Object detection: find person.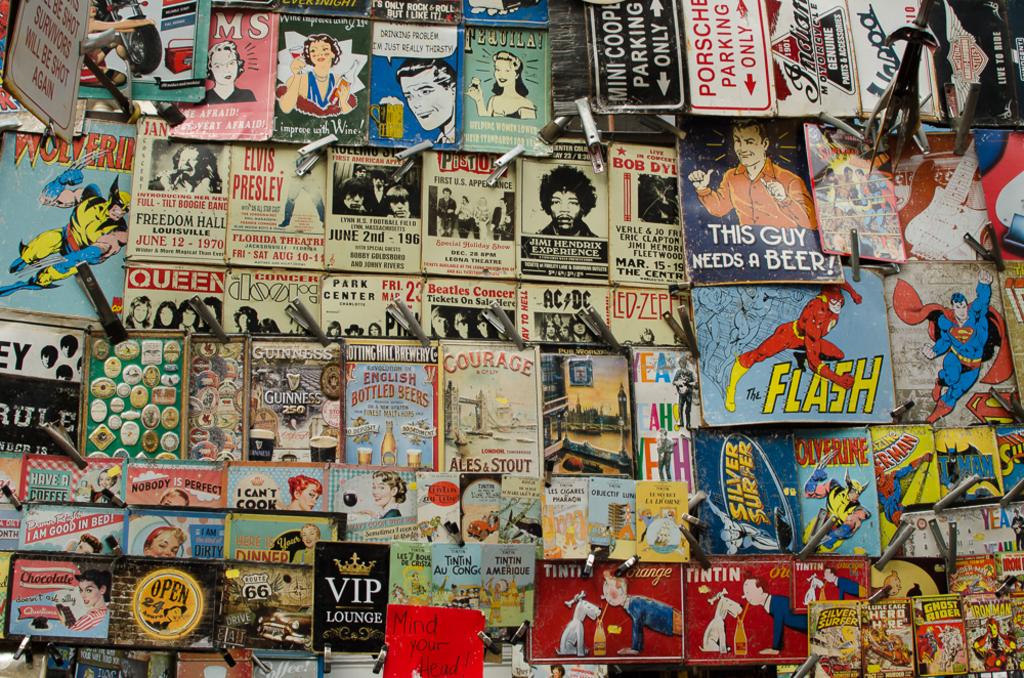
181:302:199:334.
